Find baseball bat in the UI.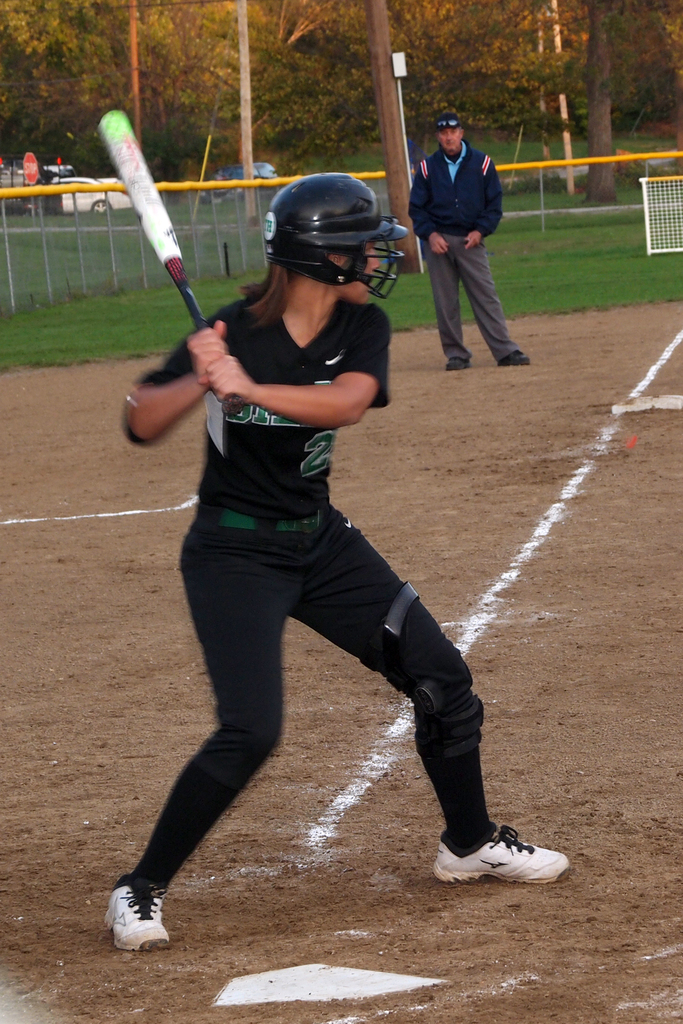
UI element at 94,108,241,419.
